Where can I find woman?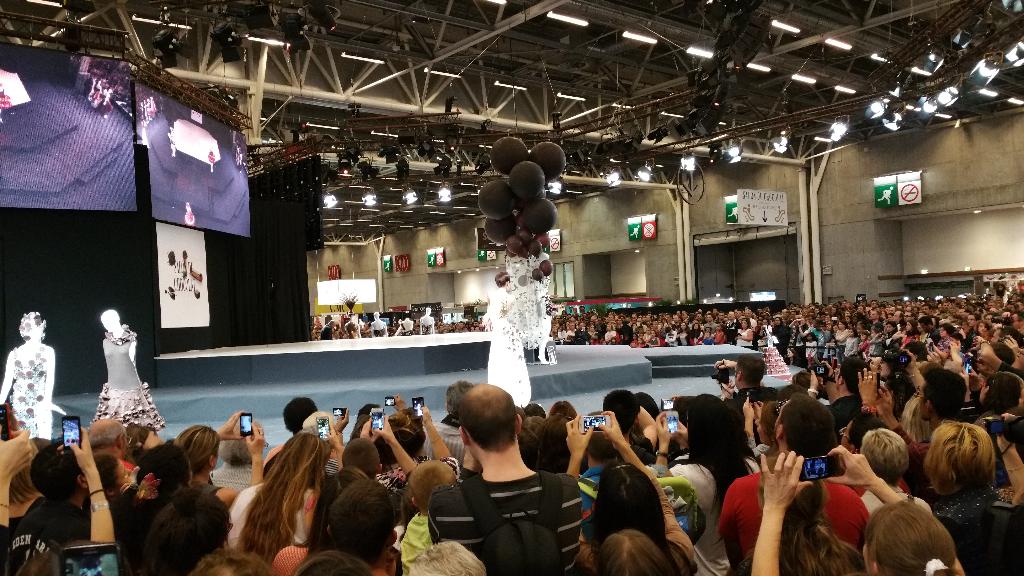
You can find it at {"left": 916, "top": 415, "right": 1023, "bottom": 575}.
